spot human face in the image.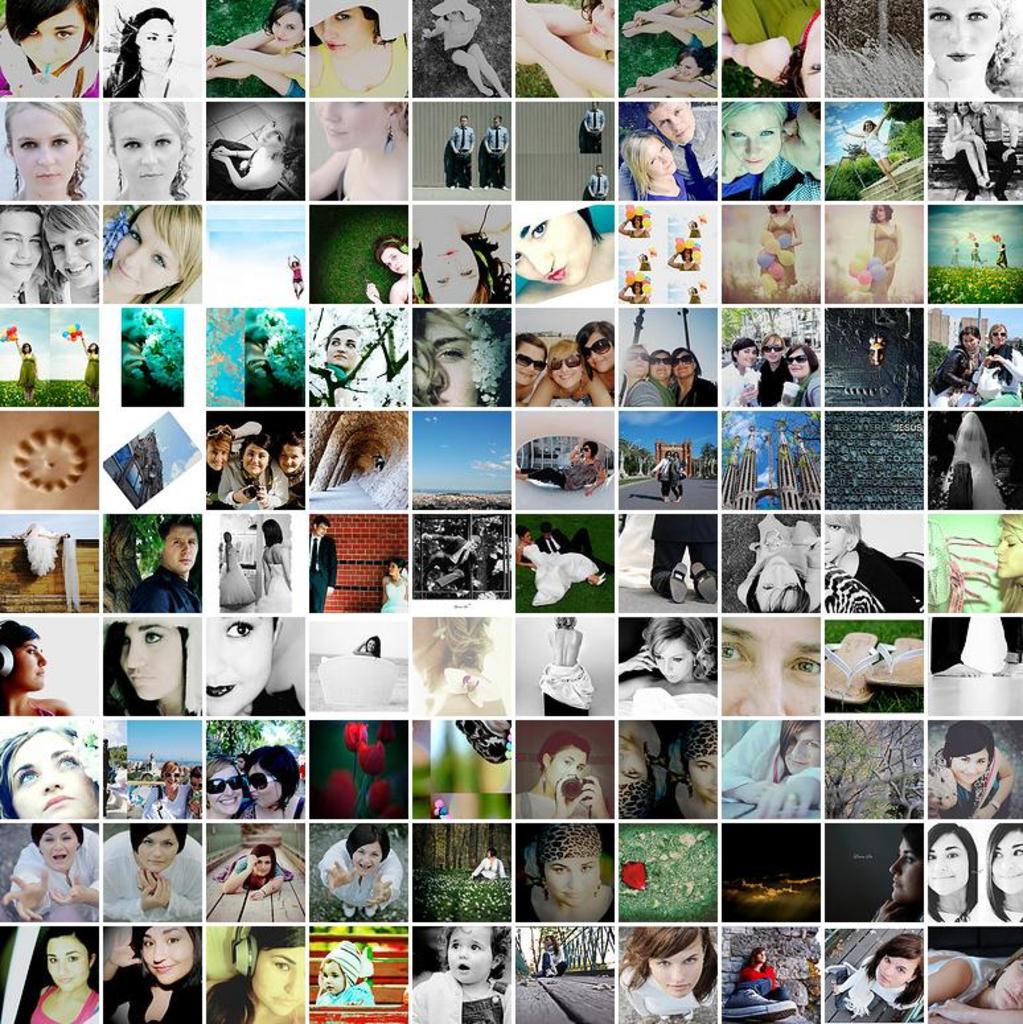
human face found at region(751, 555, 805, 617).
